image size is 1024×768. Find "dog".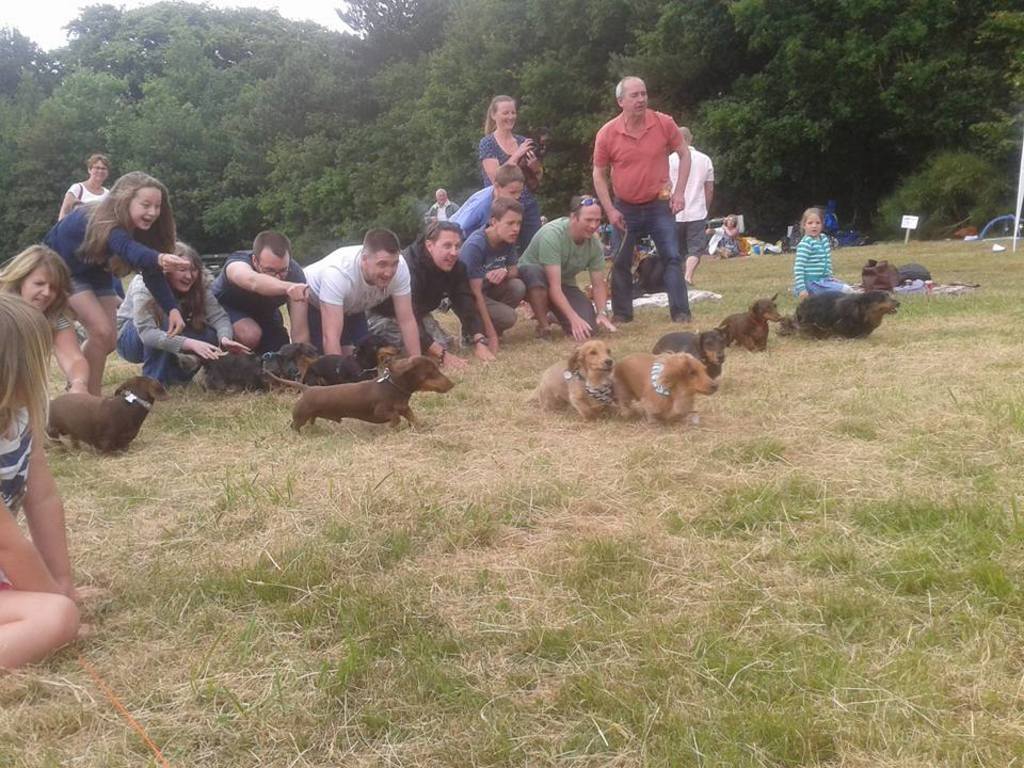
box(266, 355, 454, 430).
